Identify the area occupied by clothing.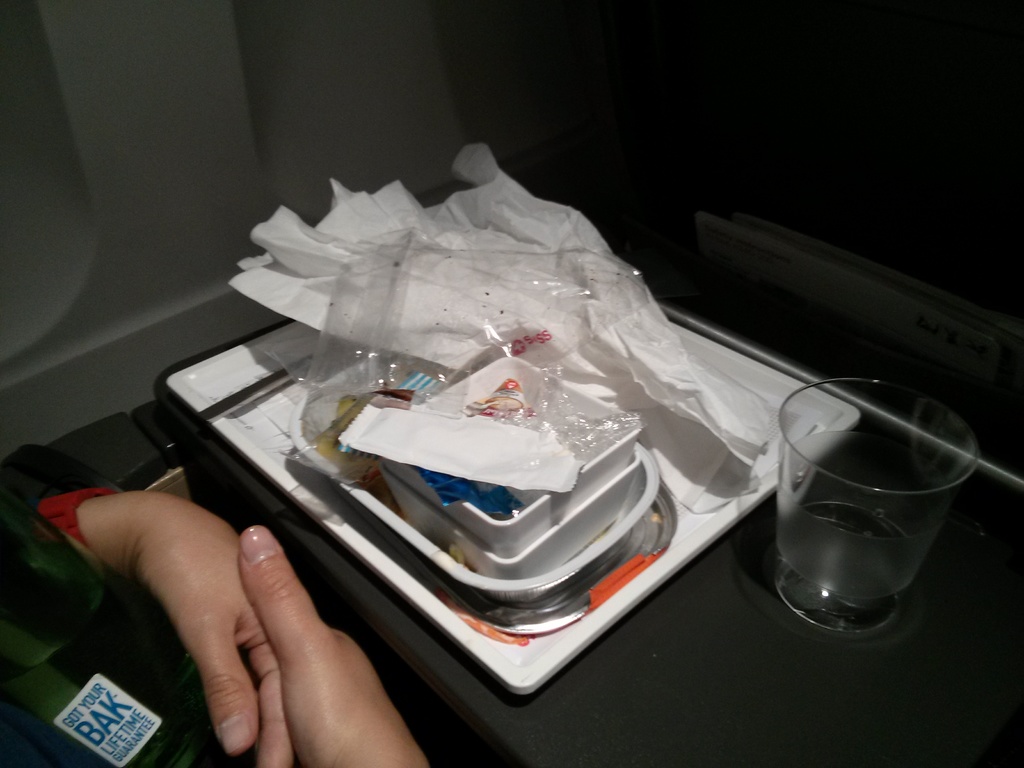
Area: <bbox>0, 442, 259, 767</bbox>.
